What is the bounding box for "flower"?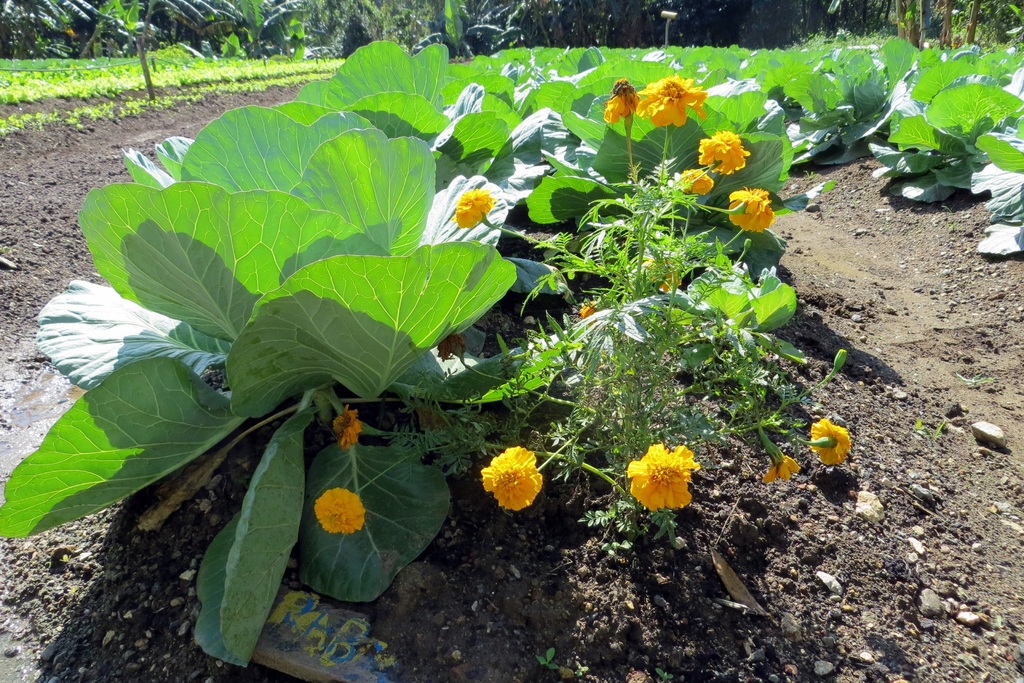
757 462 803 487.
